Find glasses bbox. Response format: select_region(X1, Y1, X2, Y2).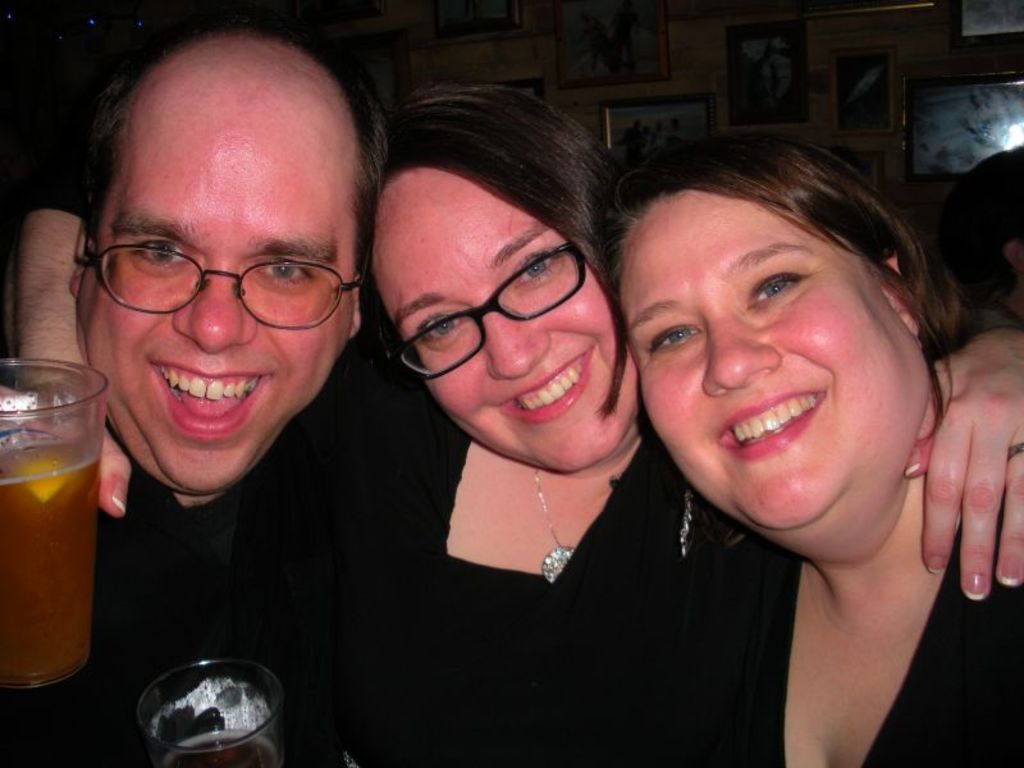
select_region(385, 236, 585, 380).
